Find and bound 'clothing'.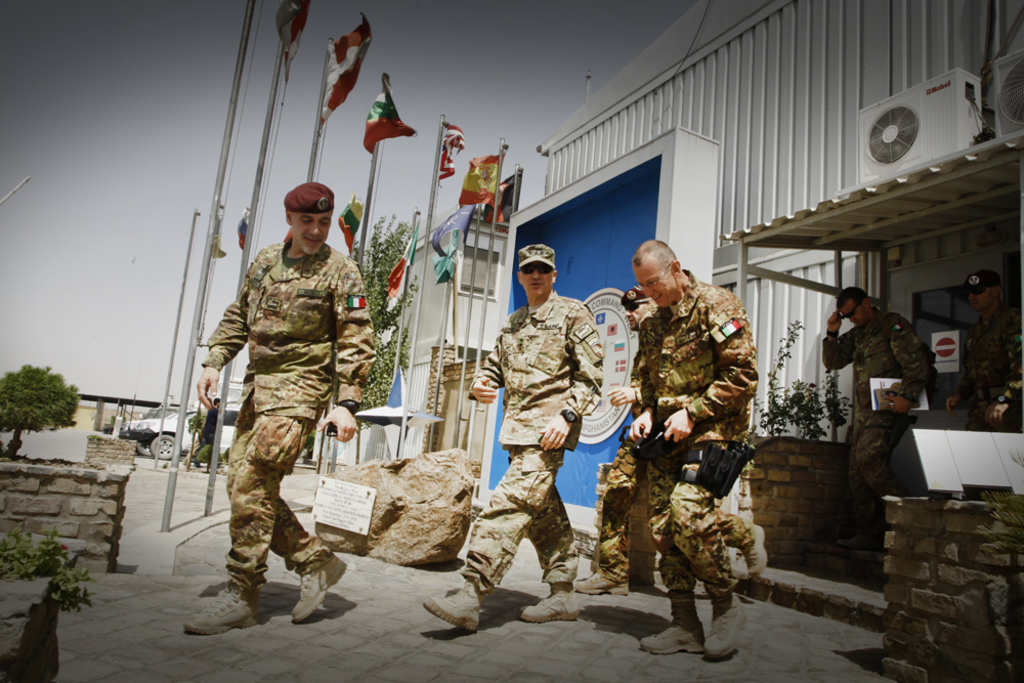
Bound: 965, 292, 1023, 429.
